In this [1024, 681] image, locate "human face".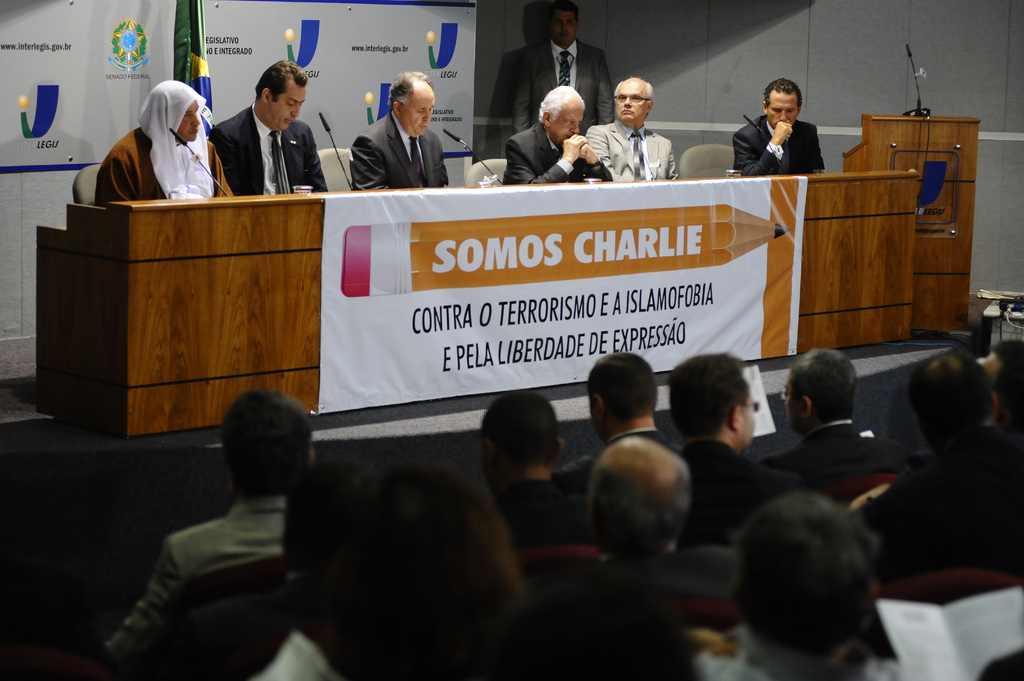
Bounding box: detection(767, 86, 804, 128).
